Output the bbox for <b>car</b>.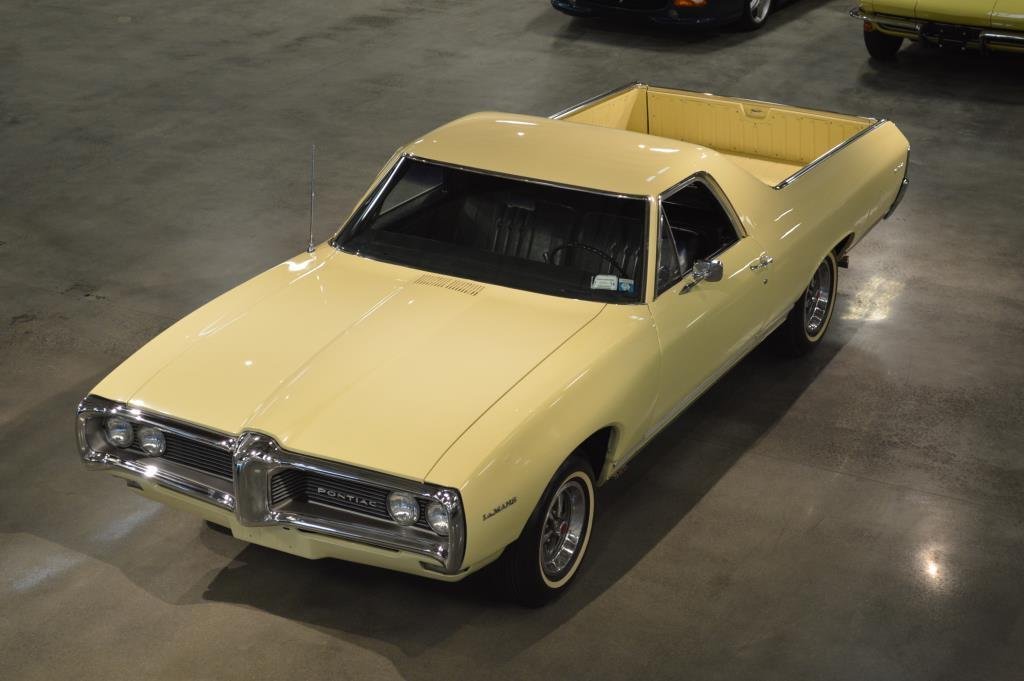
l=555, t=0, r=774, b=32.
